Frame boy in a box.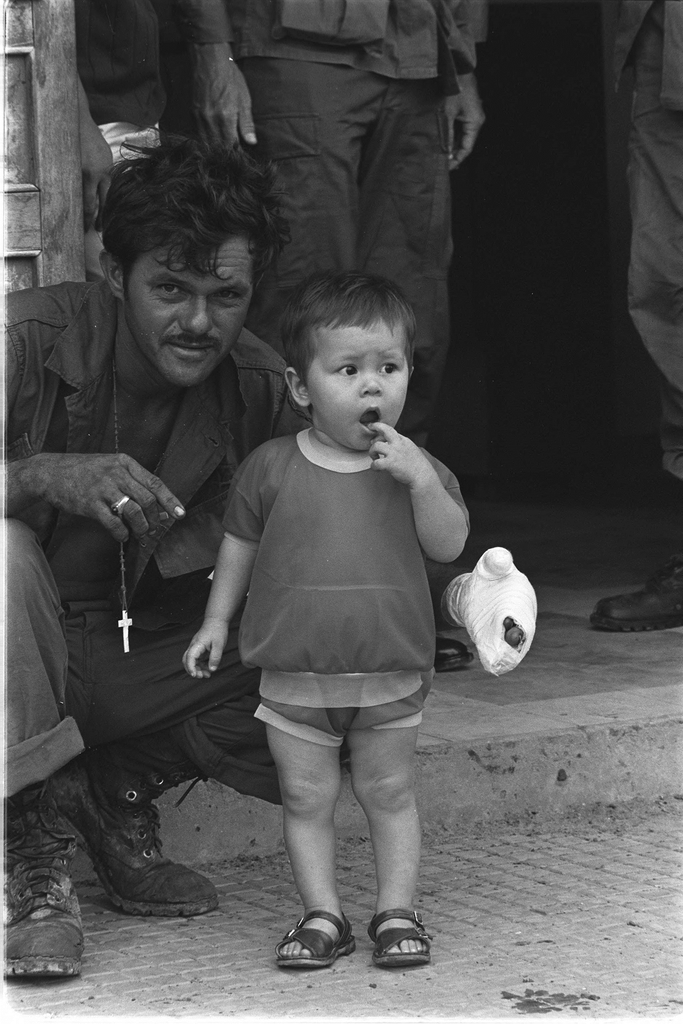
172 258 479 959.
